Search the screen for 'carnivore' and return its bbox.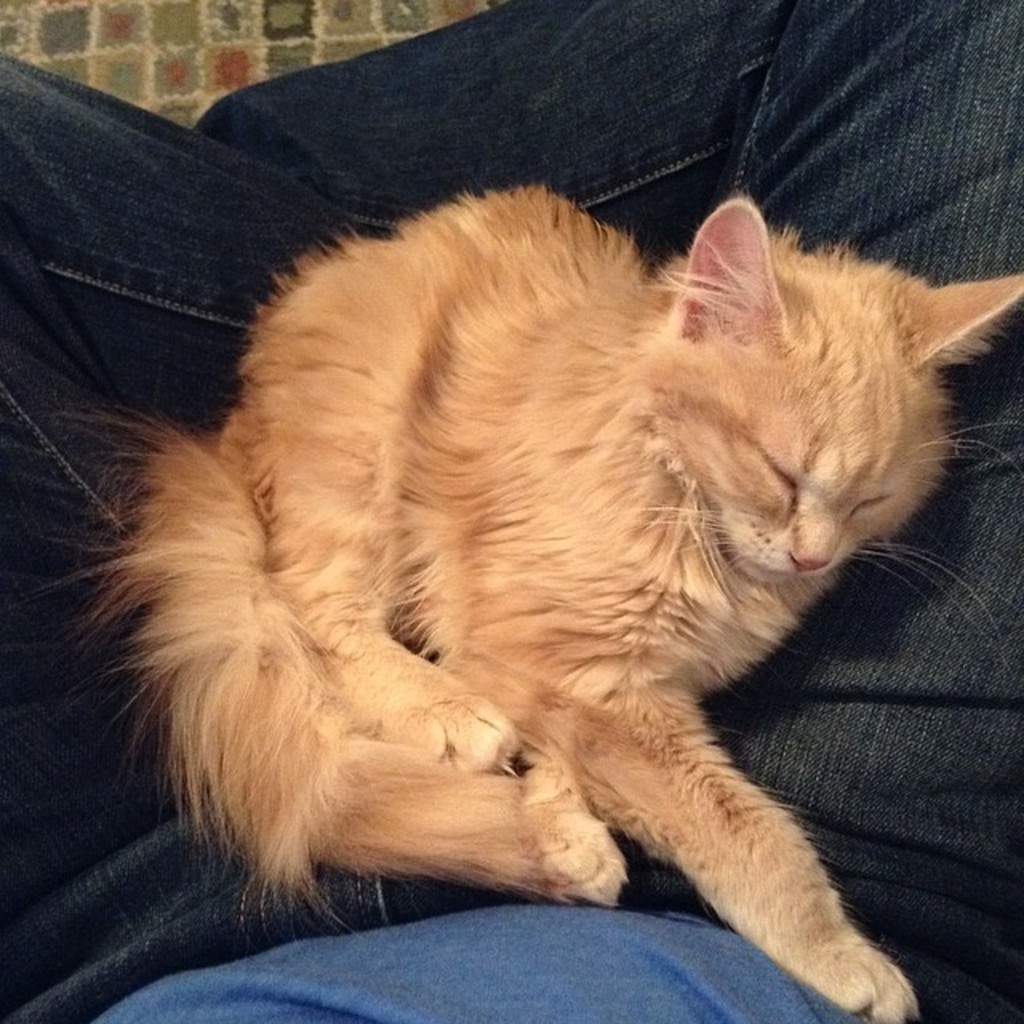
Found: 72 189 1005 960.
